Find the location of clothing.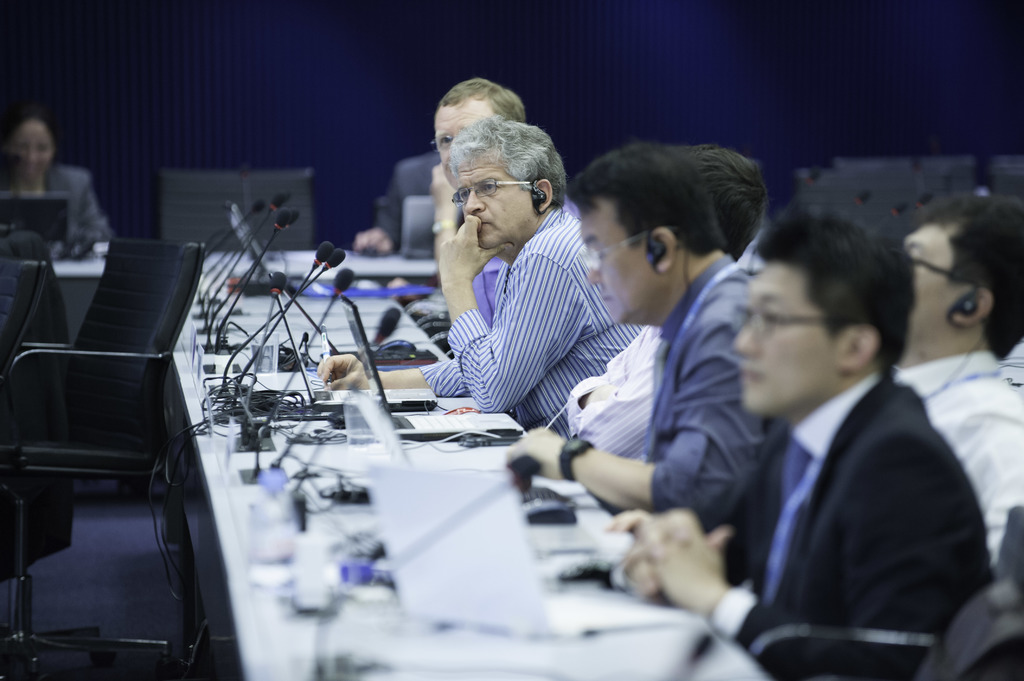
Location: (0, 163, 113, 259).
